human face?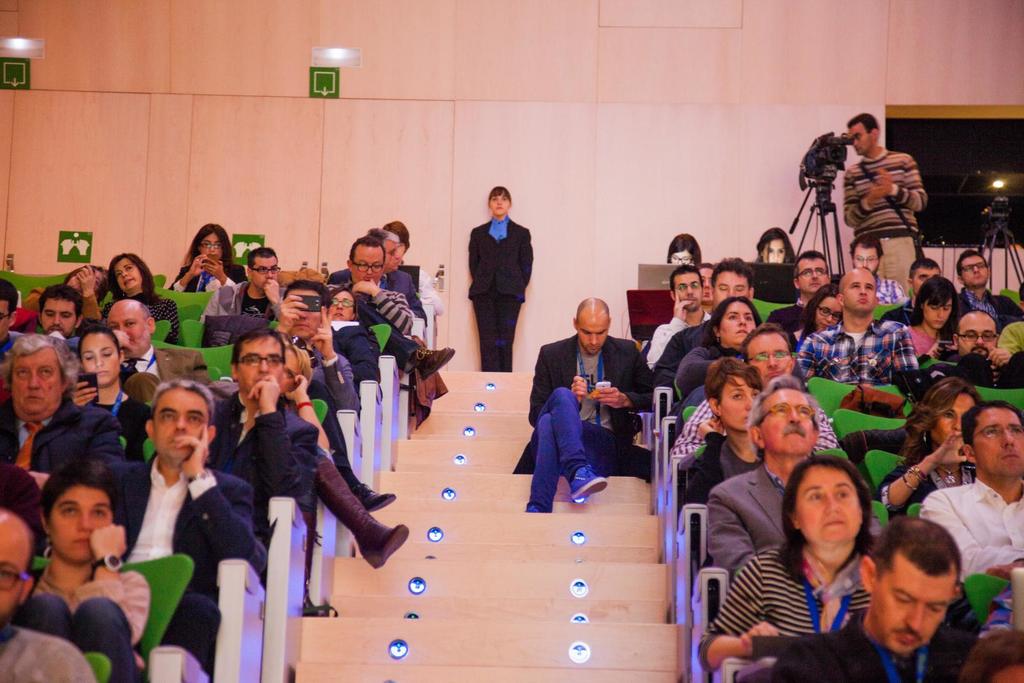
674 273 701 307
